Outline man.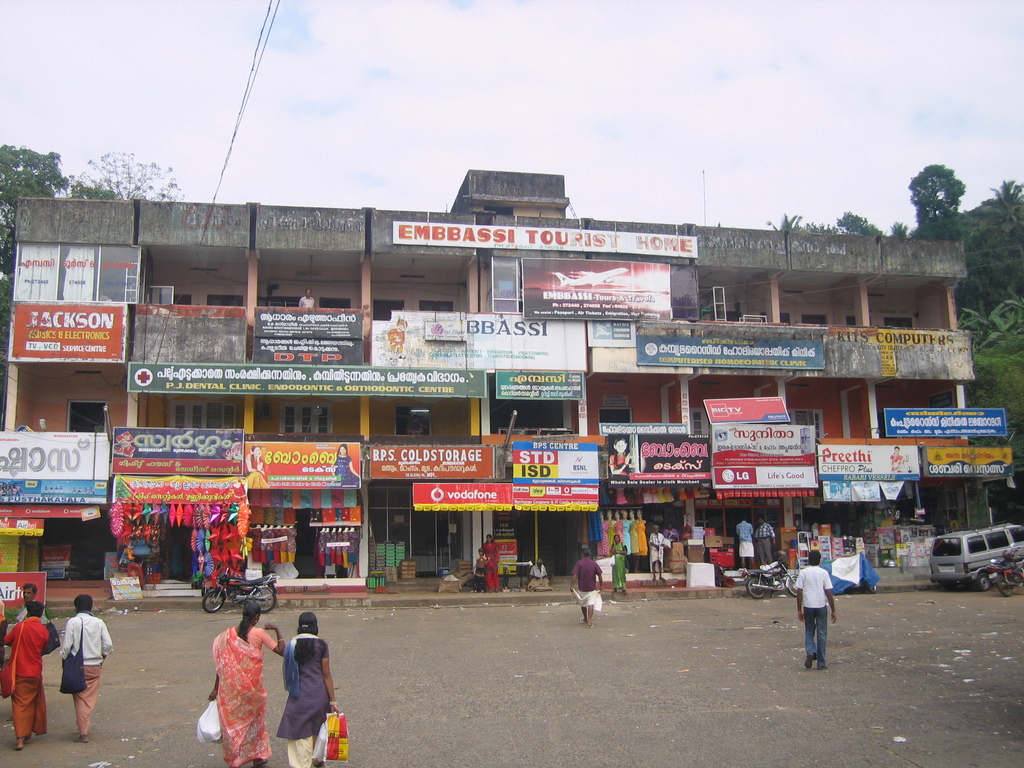
Outline: select_region(649, 526, 669, 583).
